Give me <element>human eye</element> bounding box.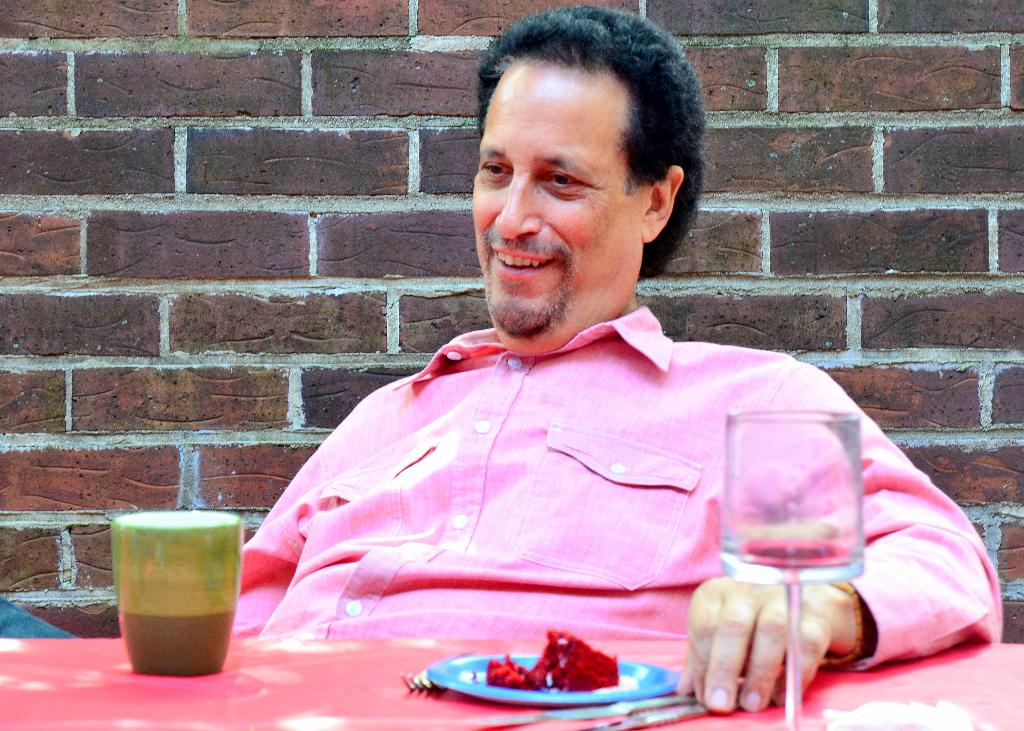
(479, 158, 512, 185).
